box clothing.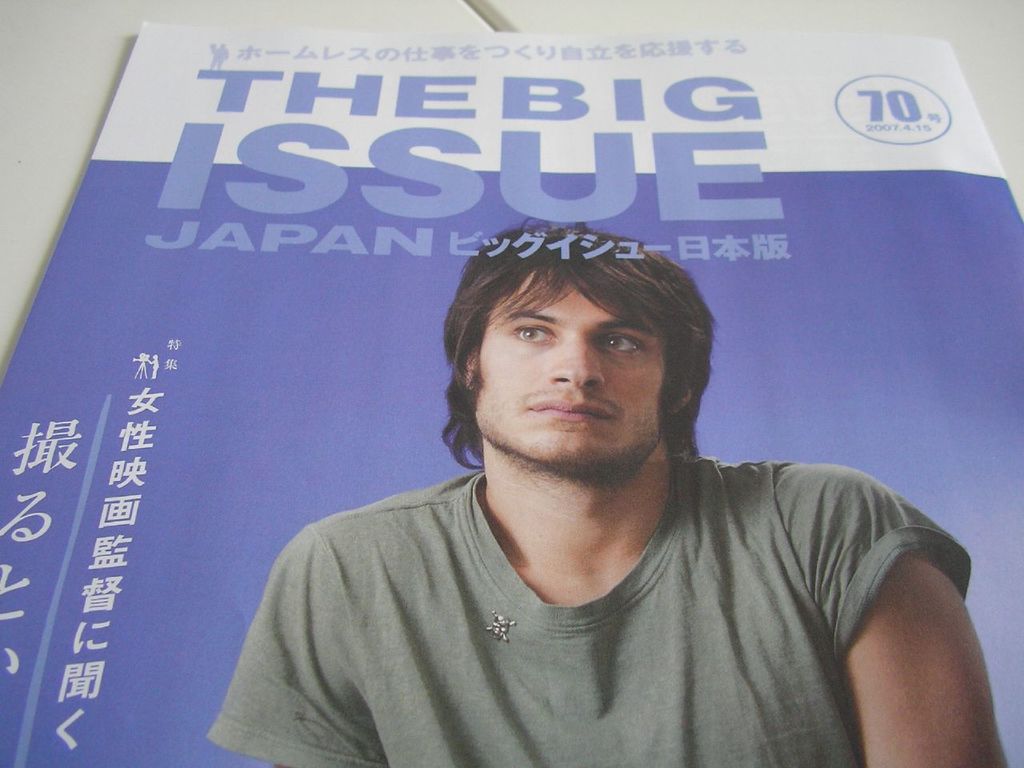
206, 442, 976, 767.
